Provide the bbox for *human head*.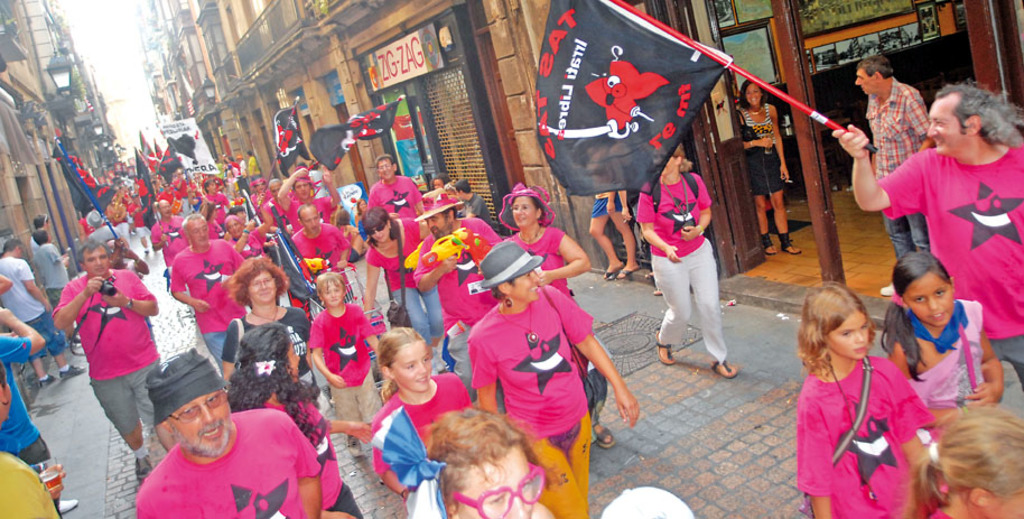
rect(850, 53, 892, 96).
